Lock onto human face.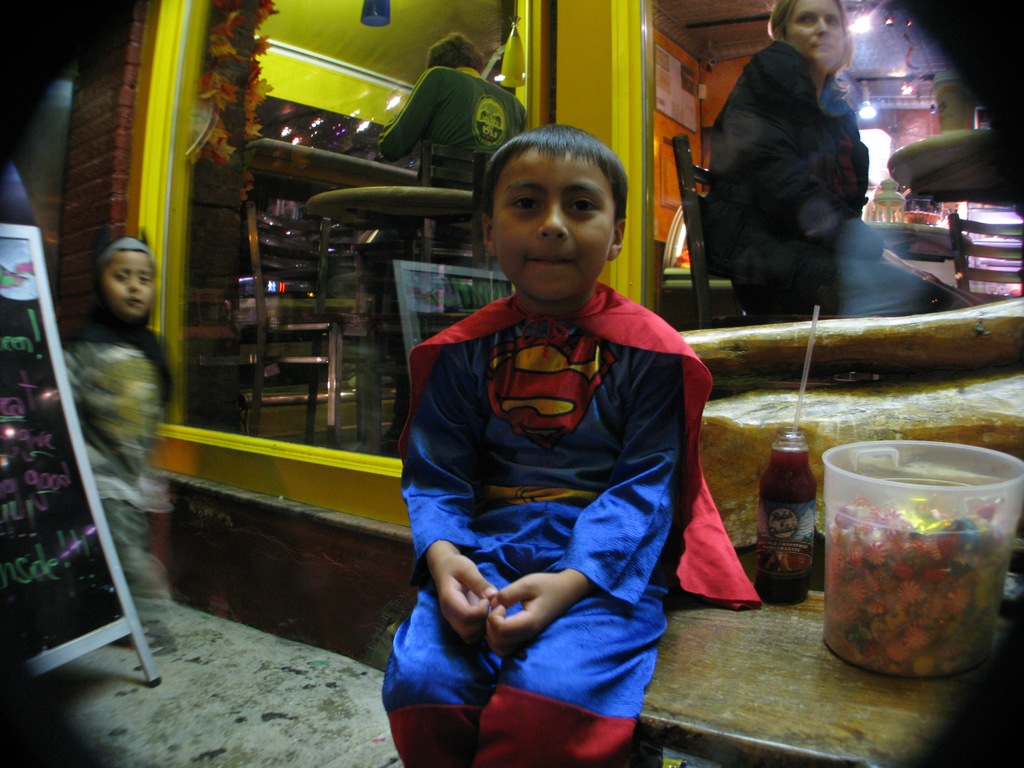
Locked: 783/3/844/69.
